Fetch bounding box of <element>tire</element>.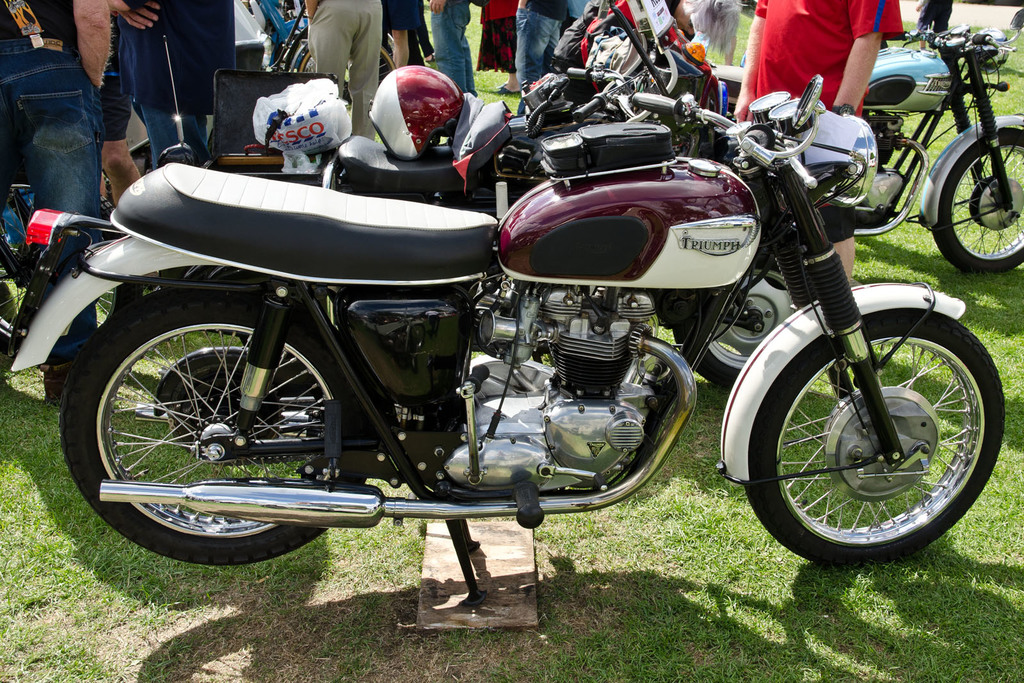
Bbox: box(931, 127, 1023, 274).
